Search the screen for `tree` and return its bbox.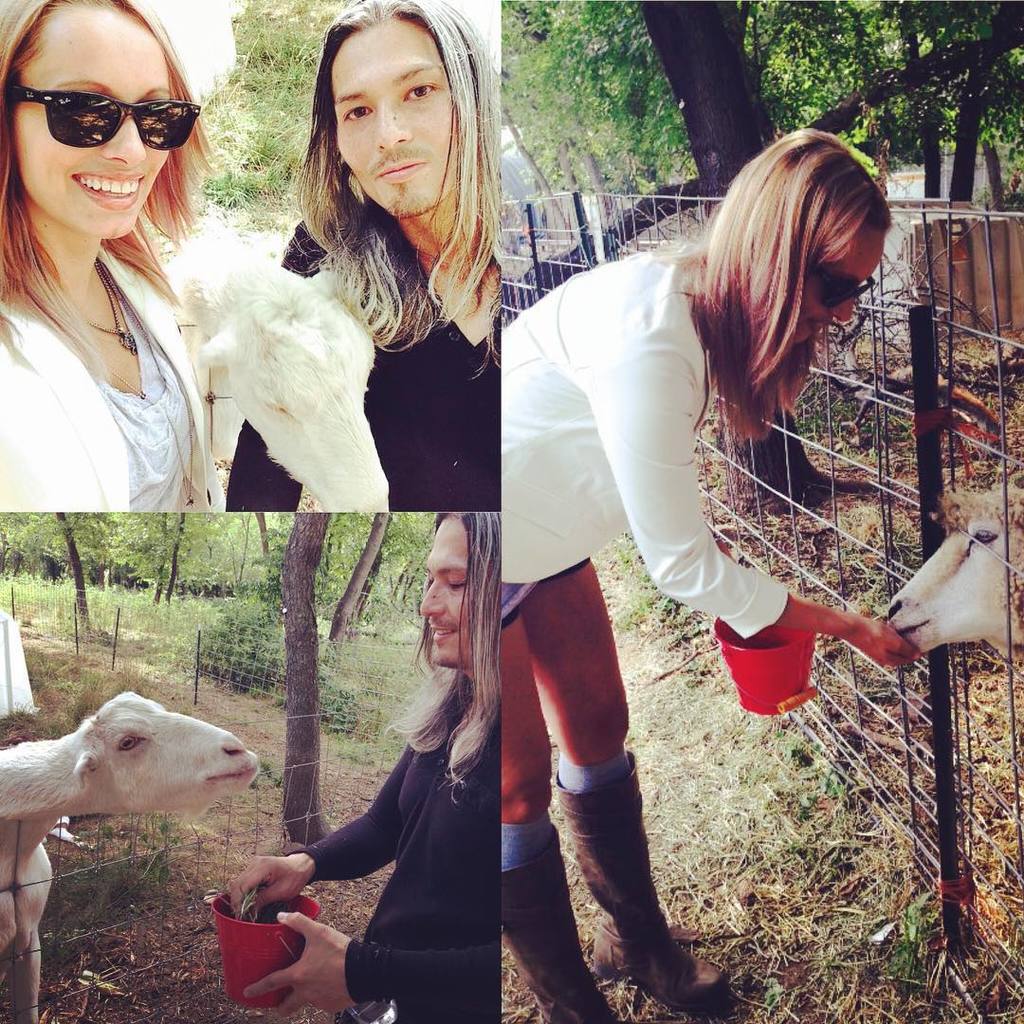
Found: 0:506:115:631.
